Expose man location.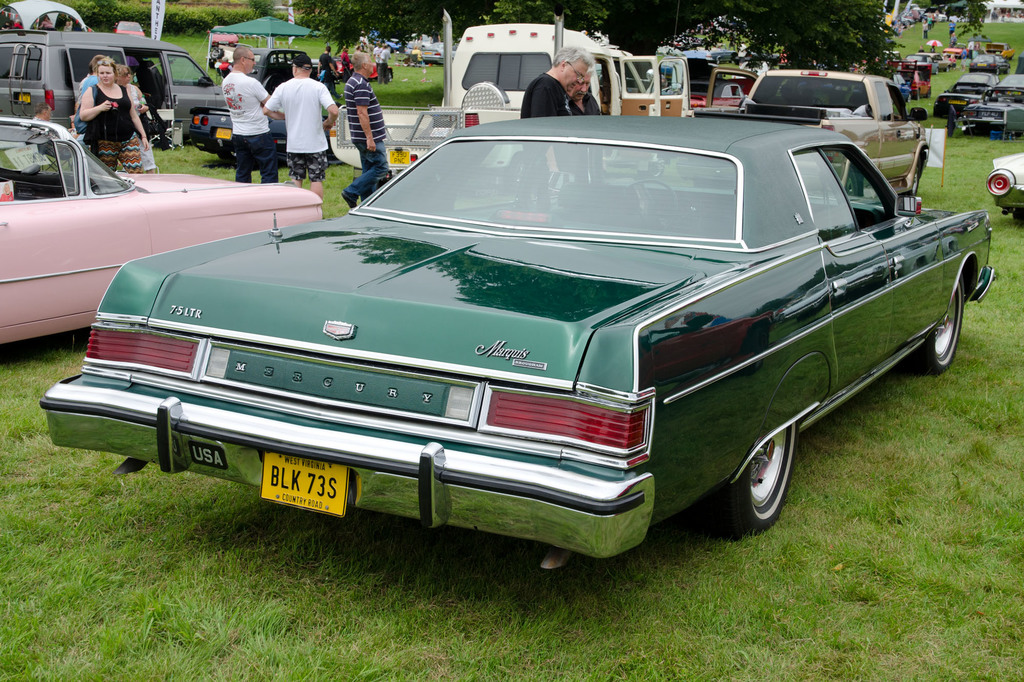
Exposed at BBox(949, 19, 958, 38).
